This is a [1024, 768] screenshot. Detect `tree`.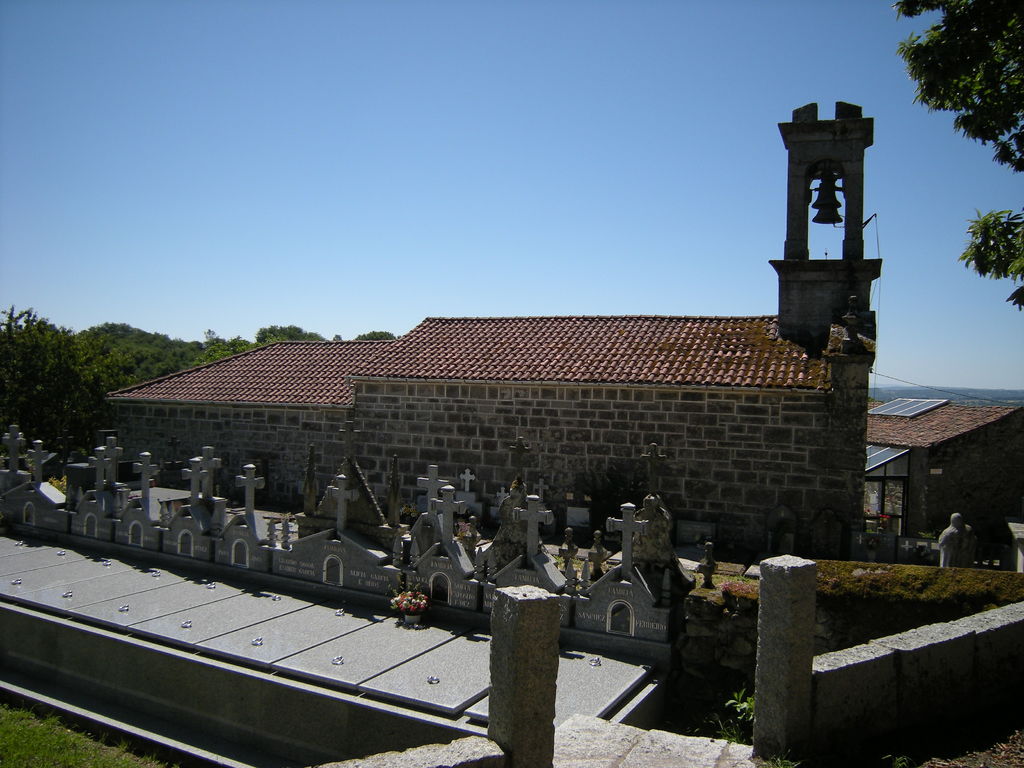
900/0/1023/307.
